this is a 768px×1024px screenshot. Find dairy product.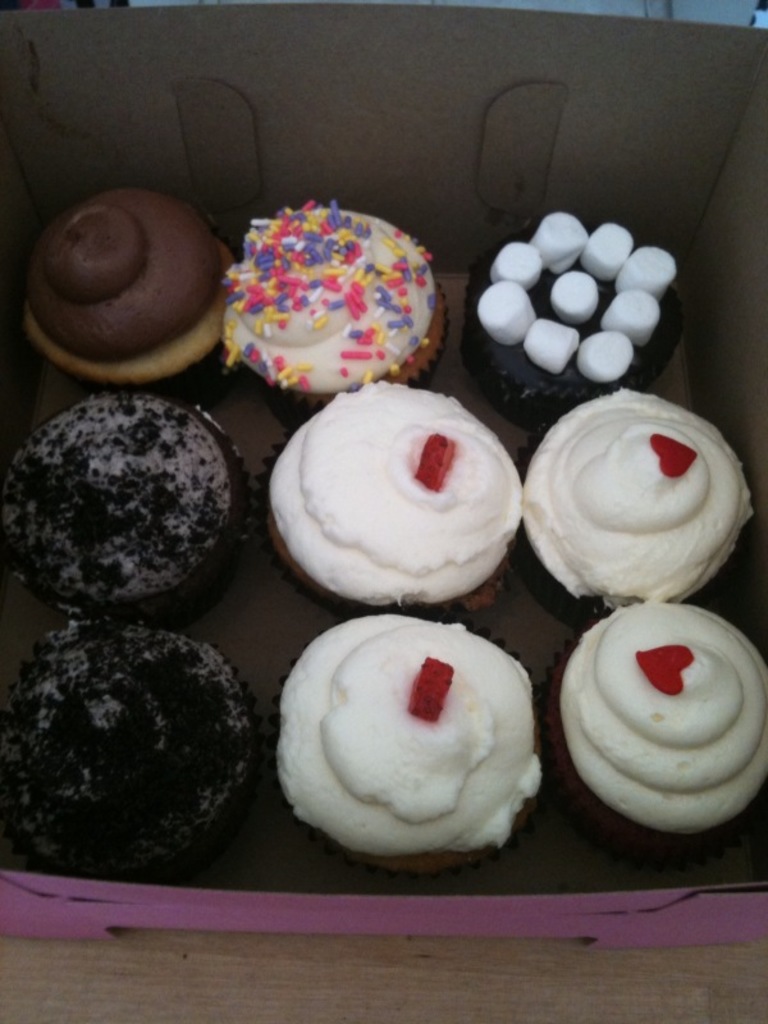
Bounding box: 271,366,524,602.
